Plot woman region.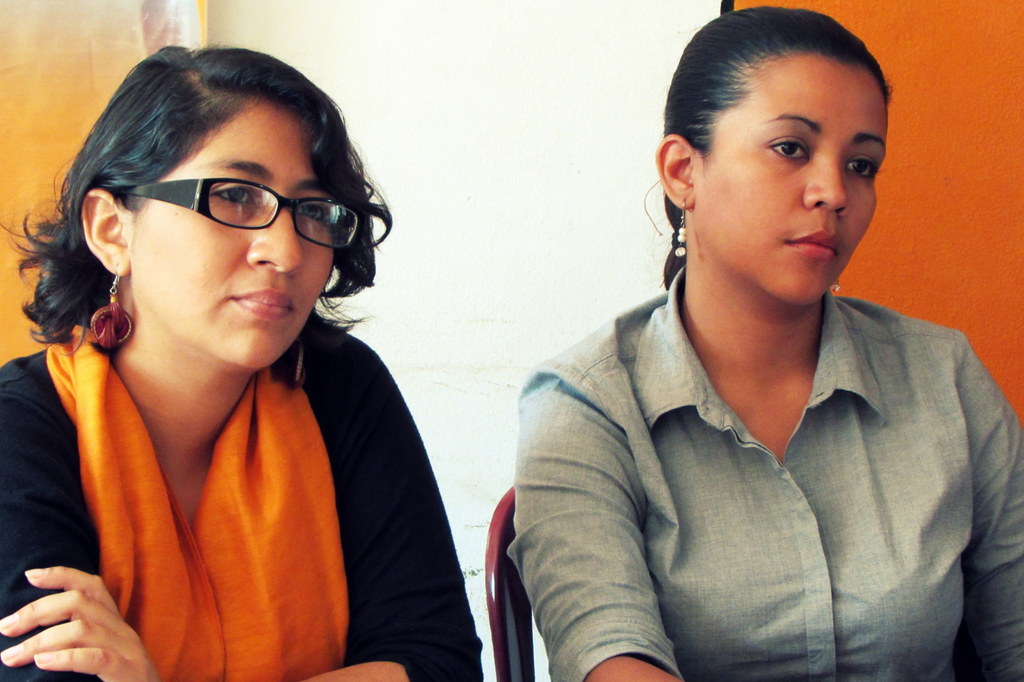
Plotted at (10,35,481,681).
